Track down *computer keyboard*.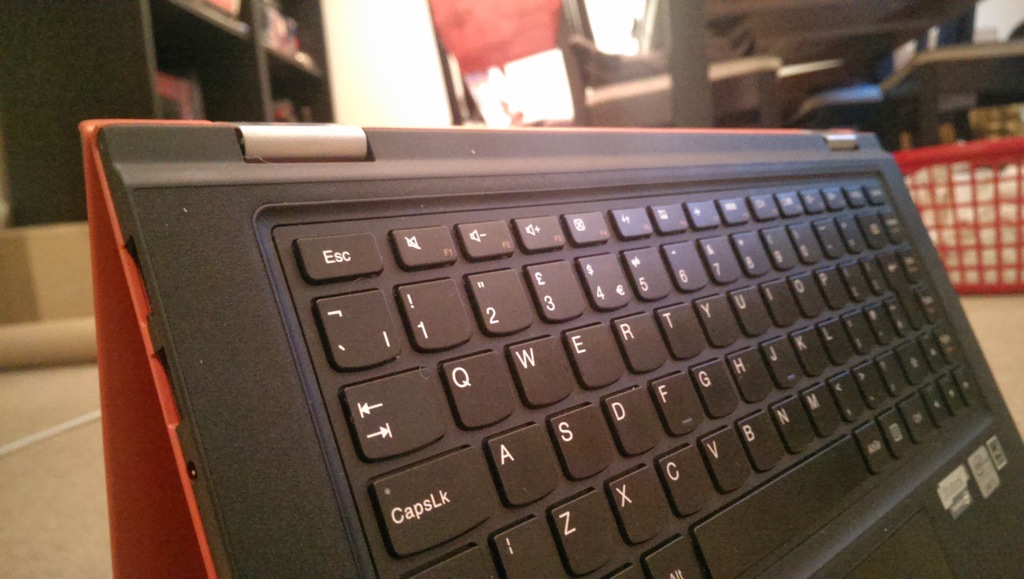
Tracked to box(294, 183, 984, 578).
